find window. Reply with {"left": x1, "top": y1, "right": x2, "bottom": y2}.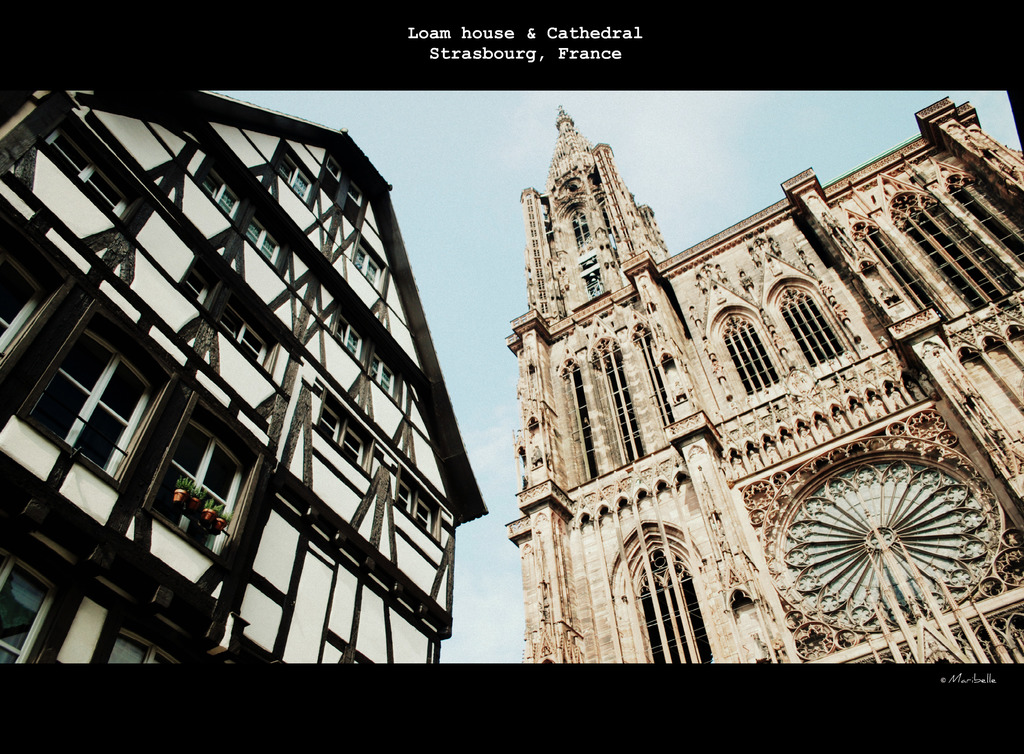
{"left": 319, "top": 389, "right": 369, "bottom": 474}.
